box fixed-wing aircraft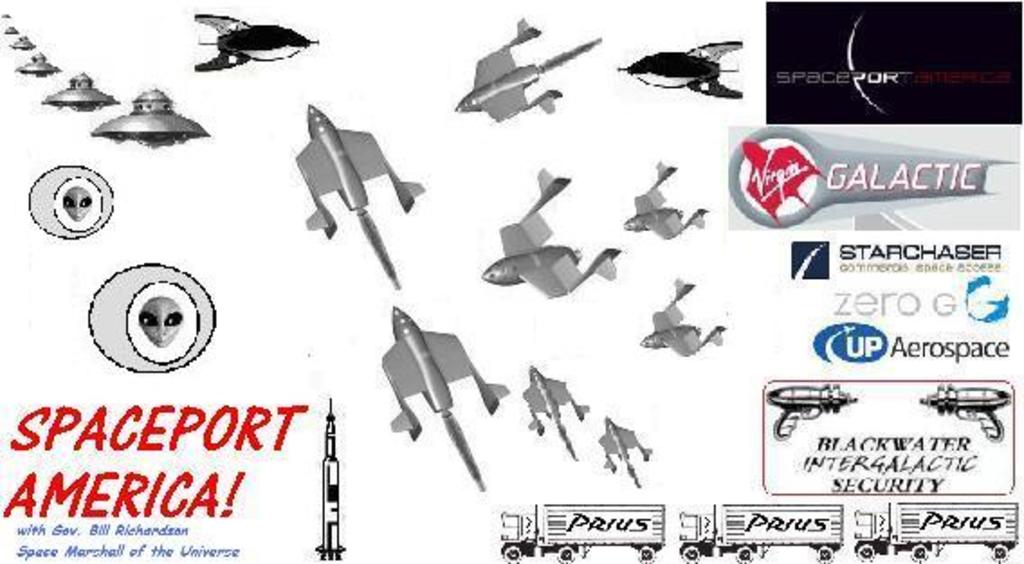
<box>642,274,723,357</box>
